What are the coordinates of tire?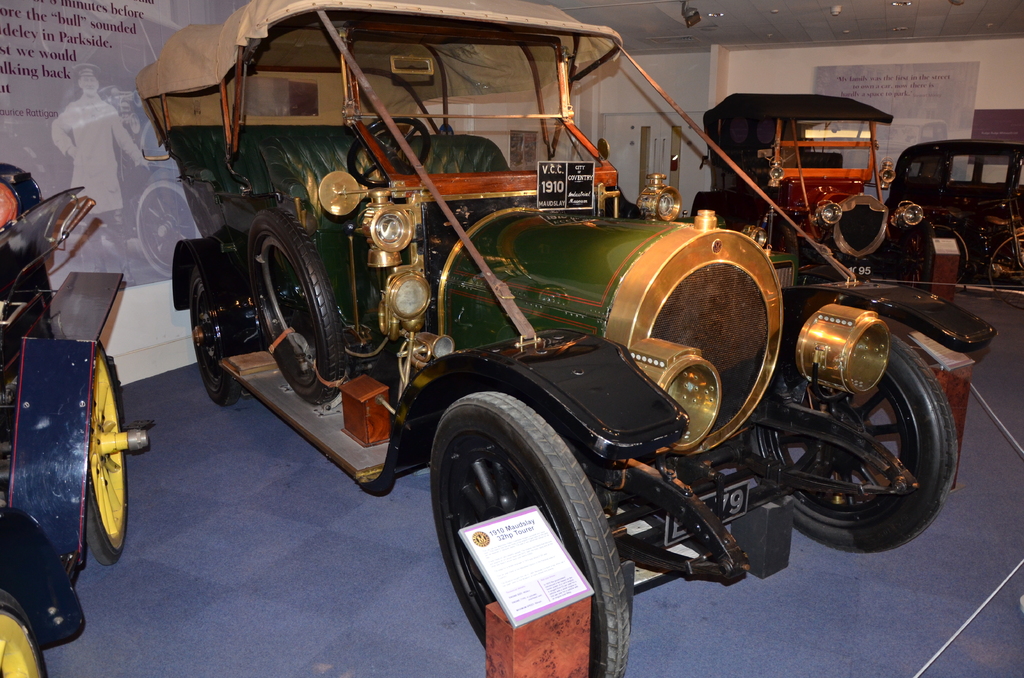
899 236 932 288.
